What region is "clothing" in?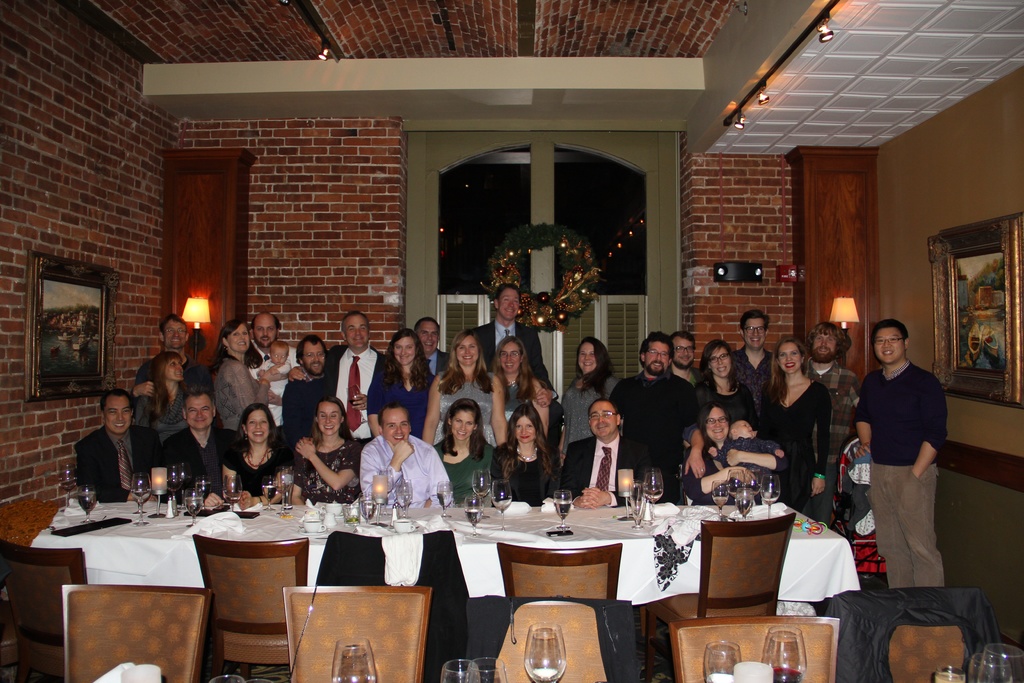
pyautogui.locateOnScreen(363, 354, 436, 441).
